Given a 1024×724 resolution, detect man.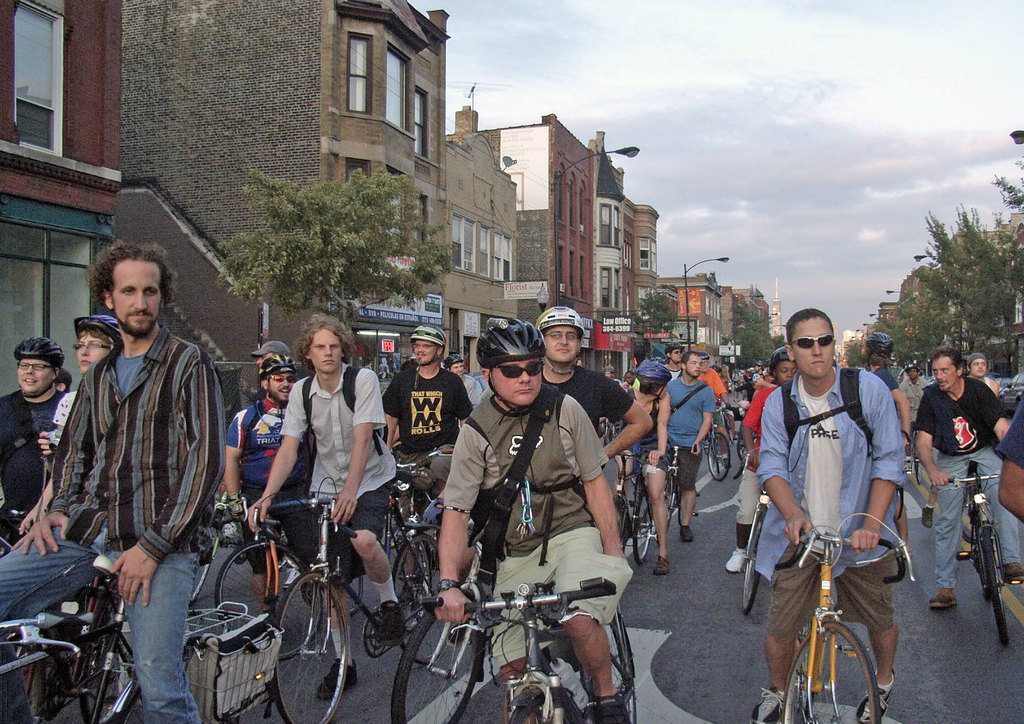
select_region(596, 366, 615, 381).
